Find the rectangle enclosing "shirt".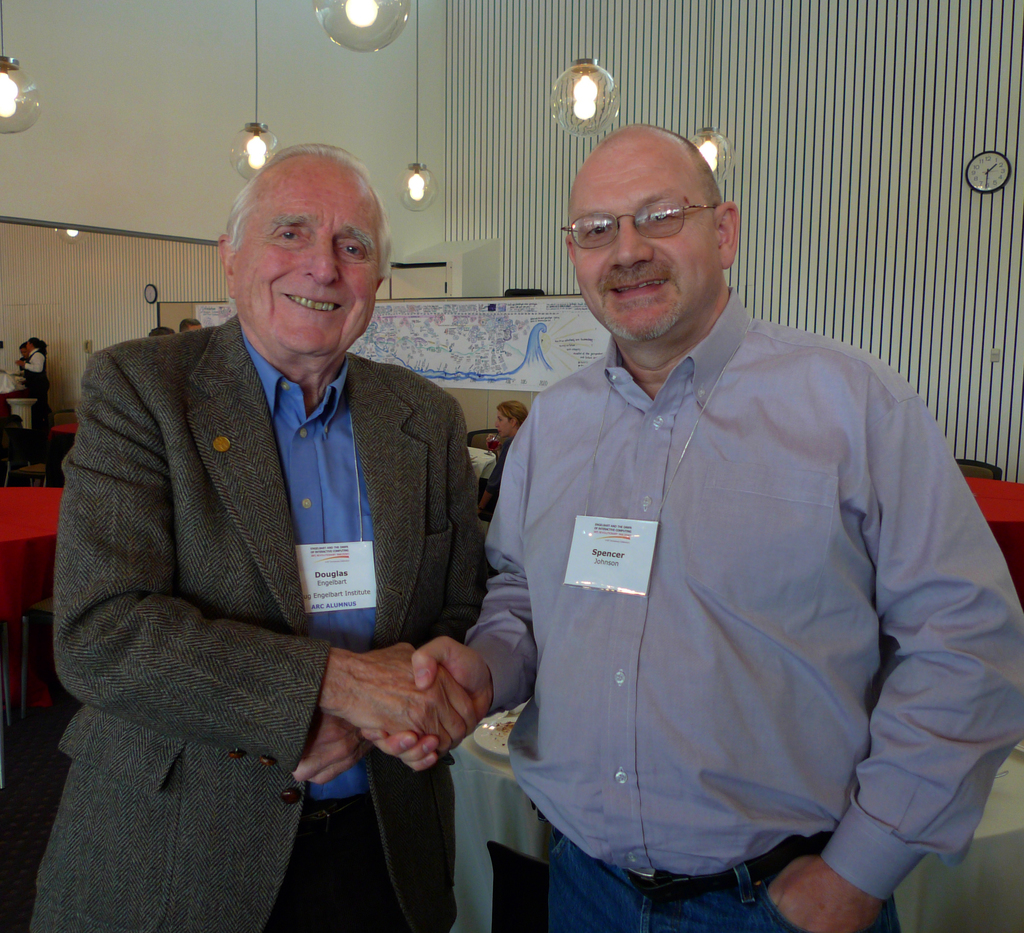
bbox(447, 259, 980, 899).
